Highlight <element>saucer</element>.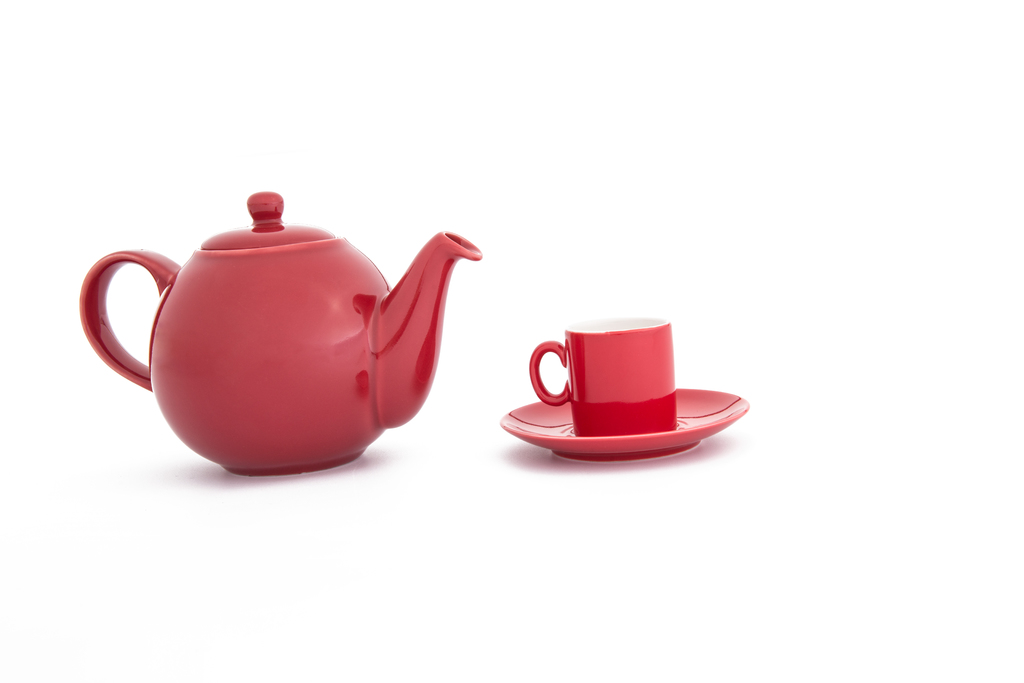
Highlighted region: region(502, 394, 745, 463).
